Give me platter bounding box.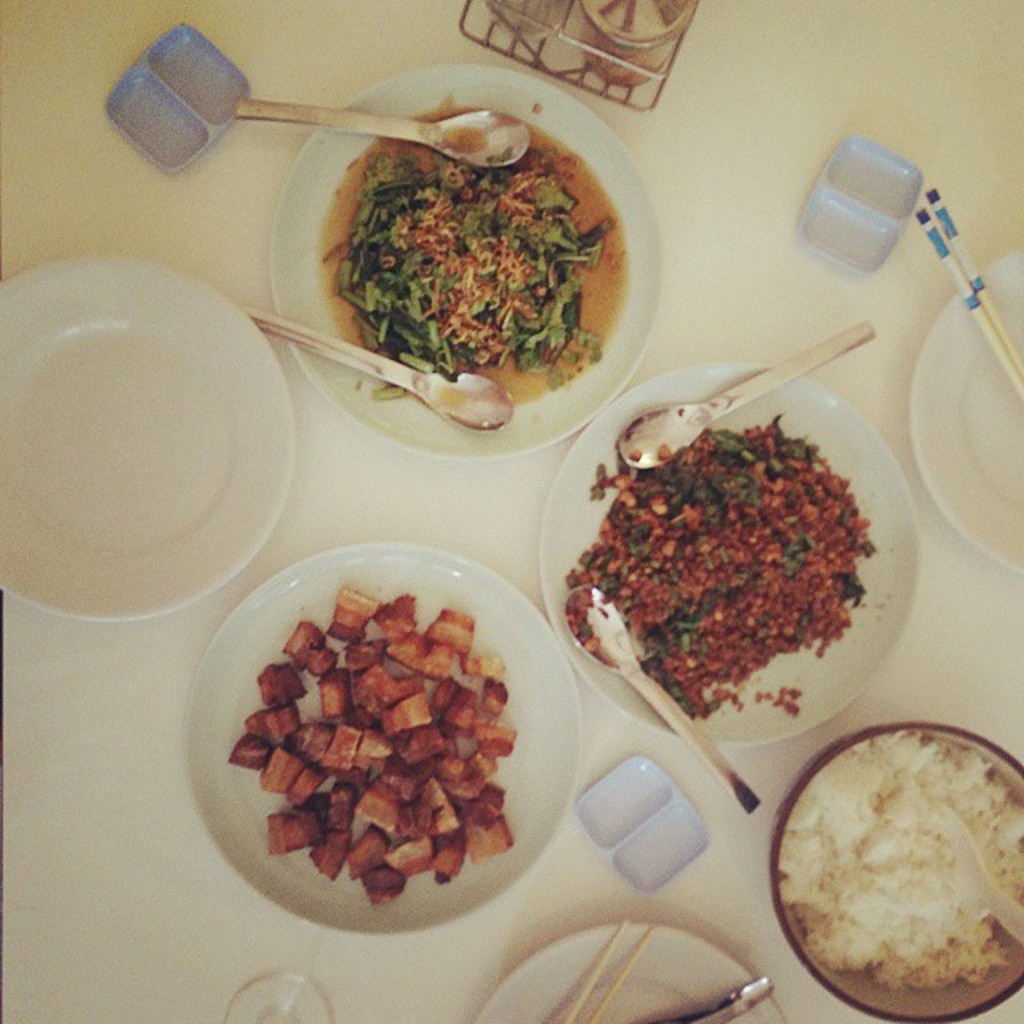
pyautogui.locateOnScreen(474, 925, 778, 1022).
